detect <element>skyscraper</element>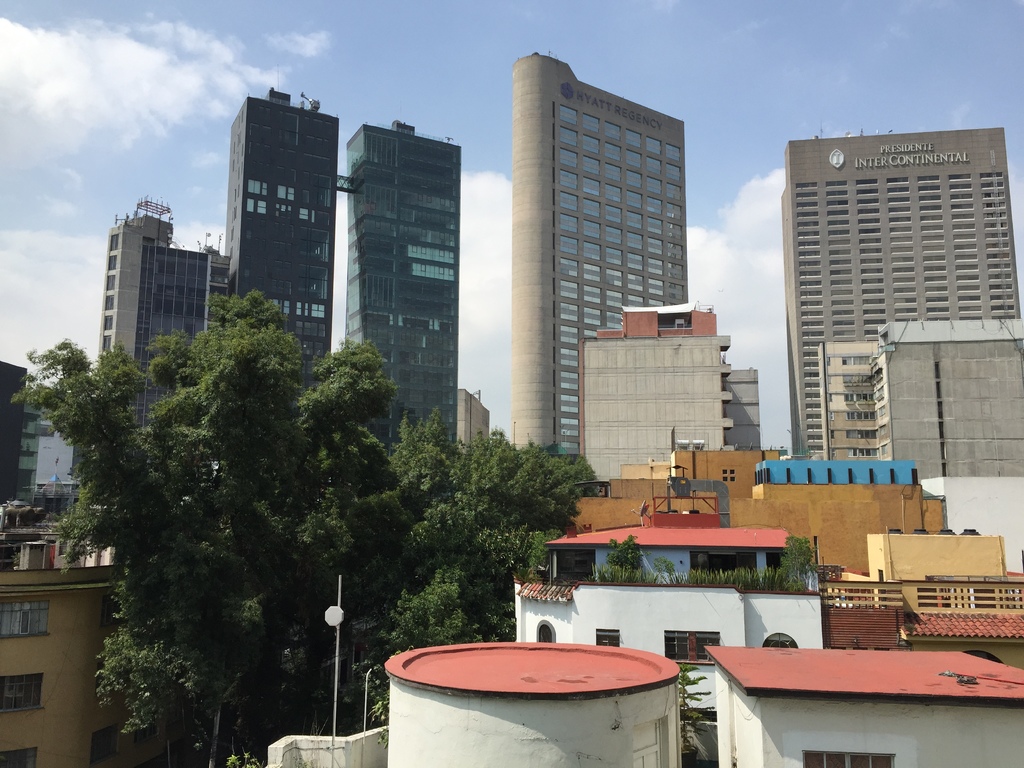
BBox(773, 125, 1023, 458)
